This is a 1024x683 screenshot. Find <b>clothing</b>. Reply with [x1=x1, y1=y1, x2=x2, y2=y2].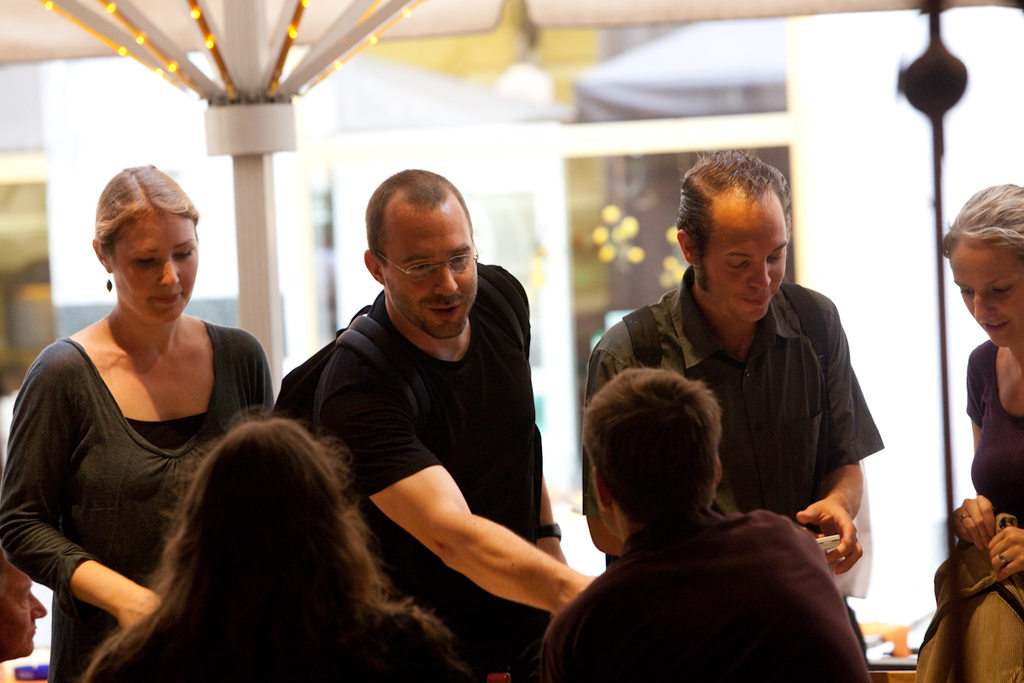
[x1=953, y1=343, x2=1018, y2=540].
